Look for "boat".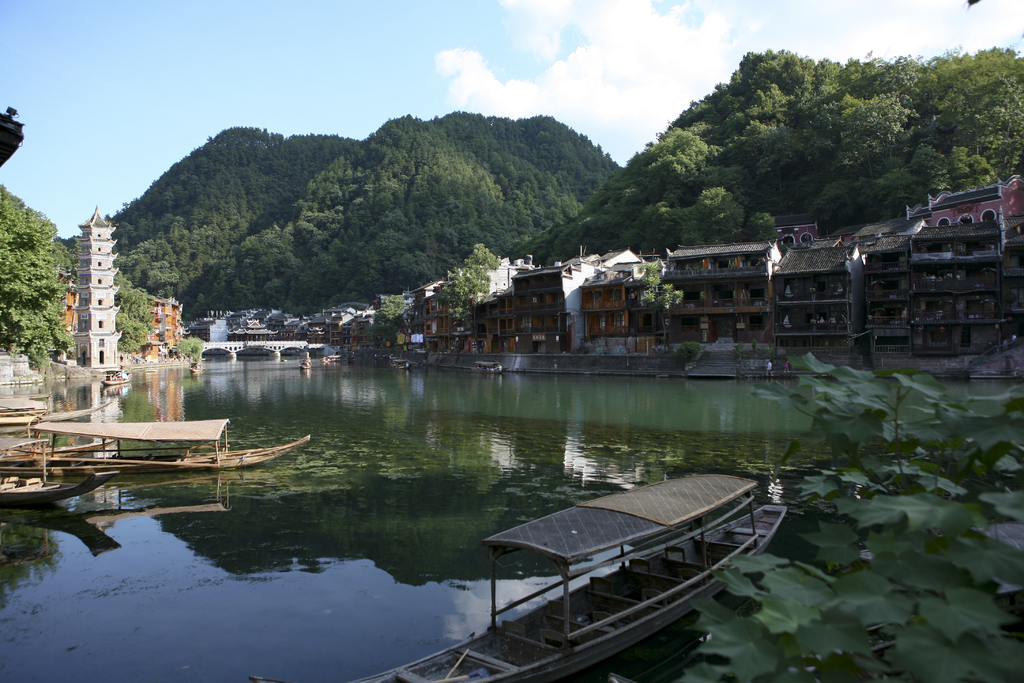
Found: (x1=439, y1=463, x2=804, y2=666).
